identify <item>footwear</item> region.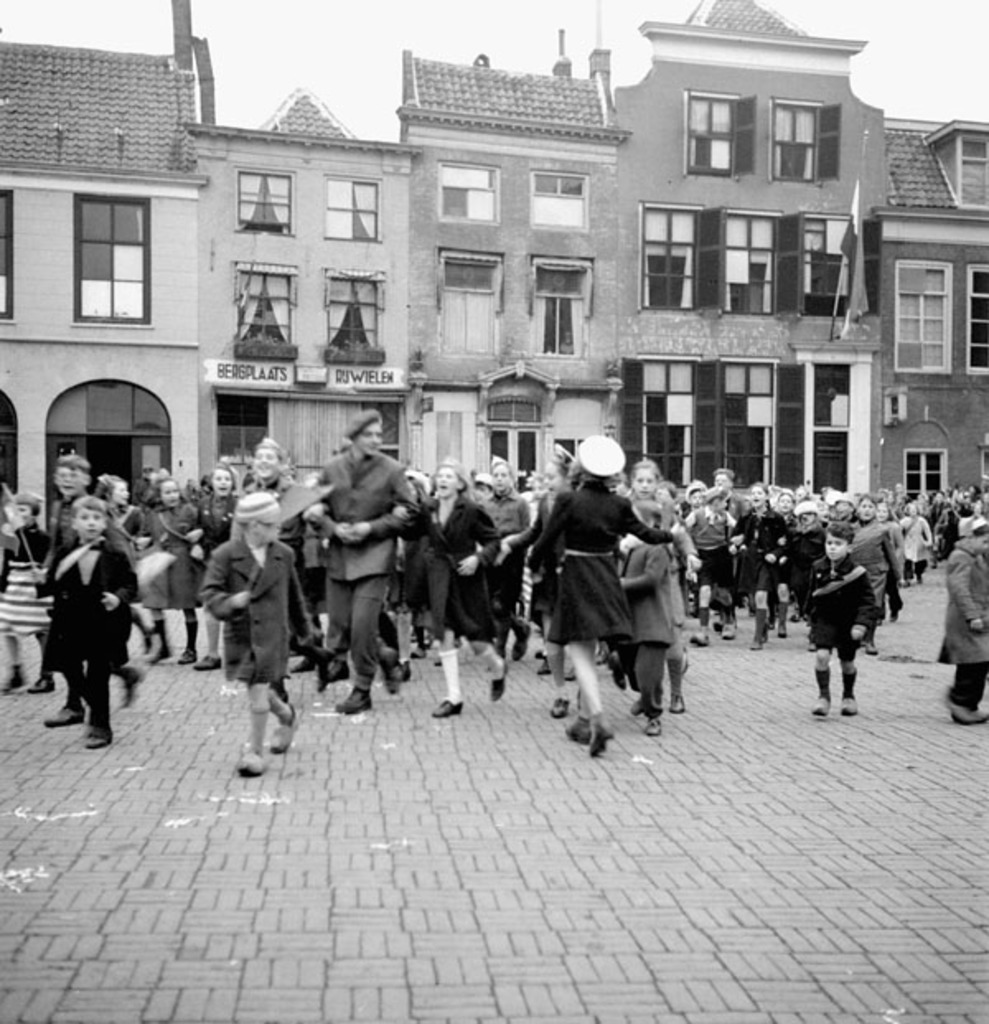
Region: 644 712 666 737.
